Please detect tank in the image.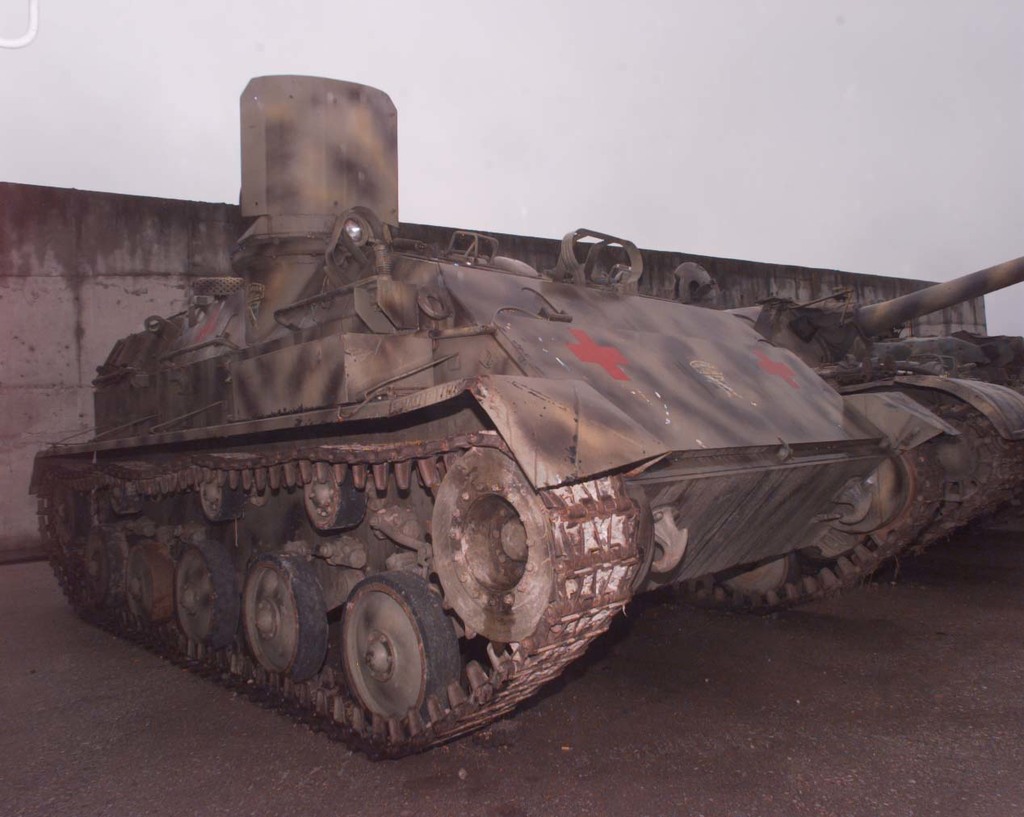
[673, 249, 1023, 561].
